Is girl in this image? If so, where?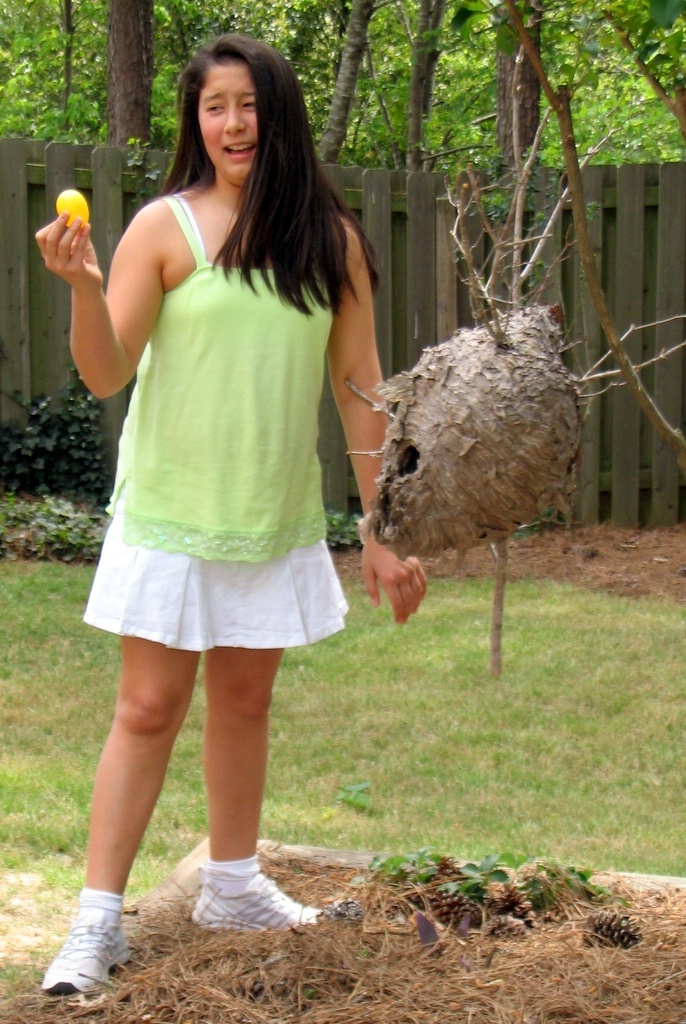
Yes, at 37, 31, 425, 998.
